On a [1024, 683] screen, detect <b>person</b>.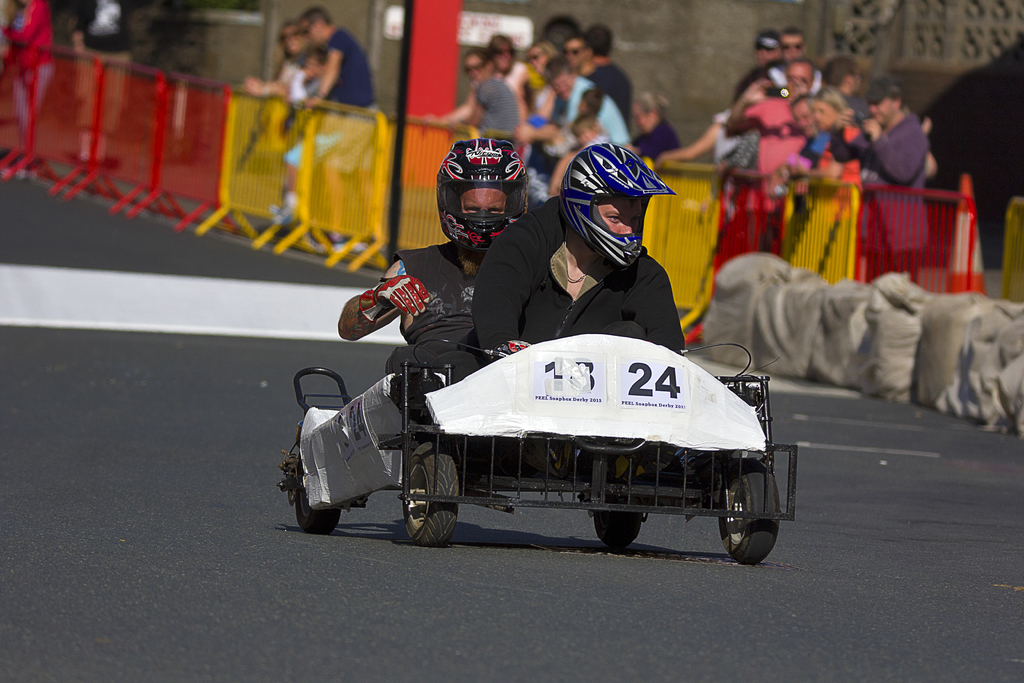
box=[73, 0, 148, 160].
